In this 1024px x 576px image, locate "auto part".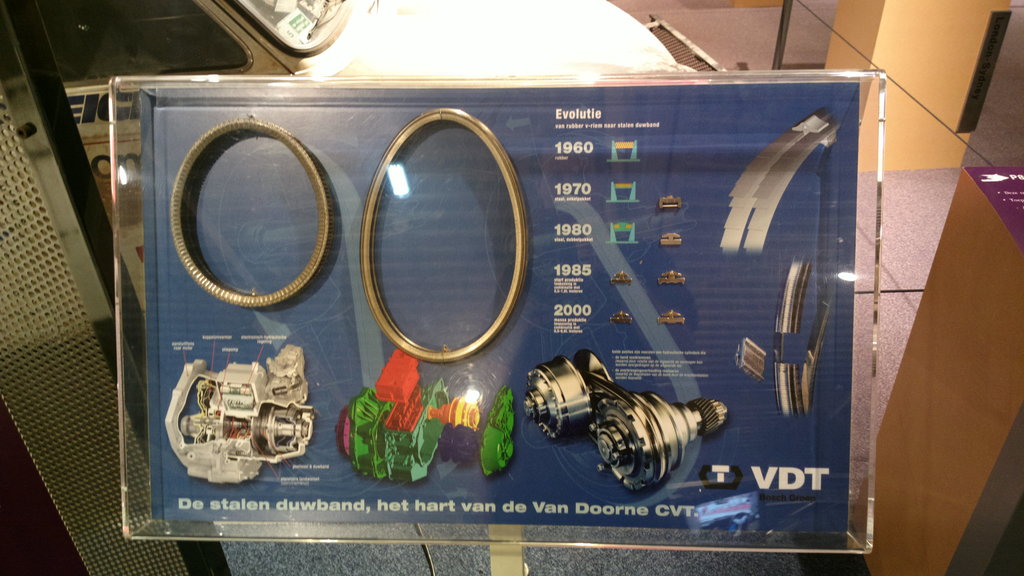
Bounding box: 659, 271, 688, 288.
